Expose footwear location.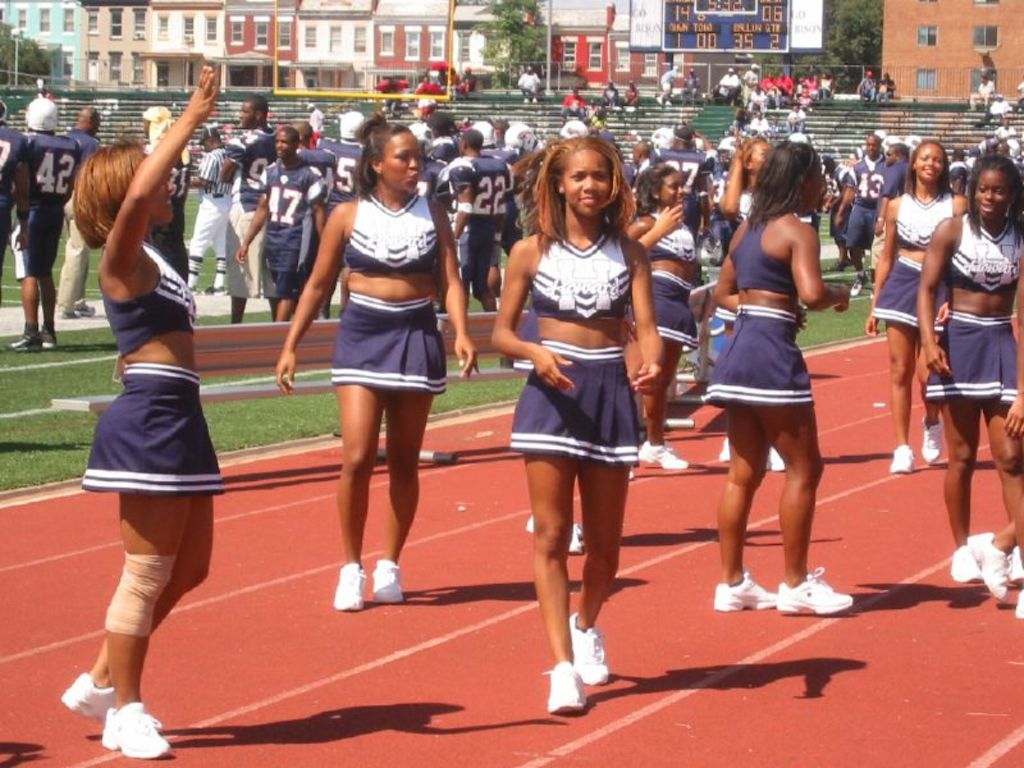
Exposed at 42, 328, 61, 347.
